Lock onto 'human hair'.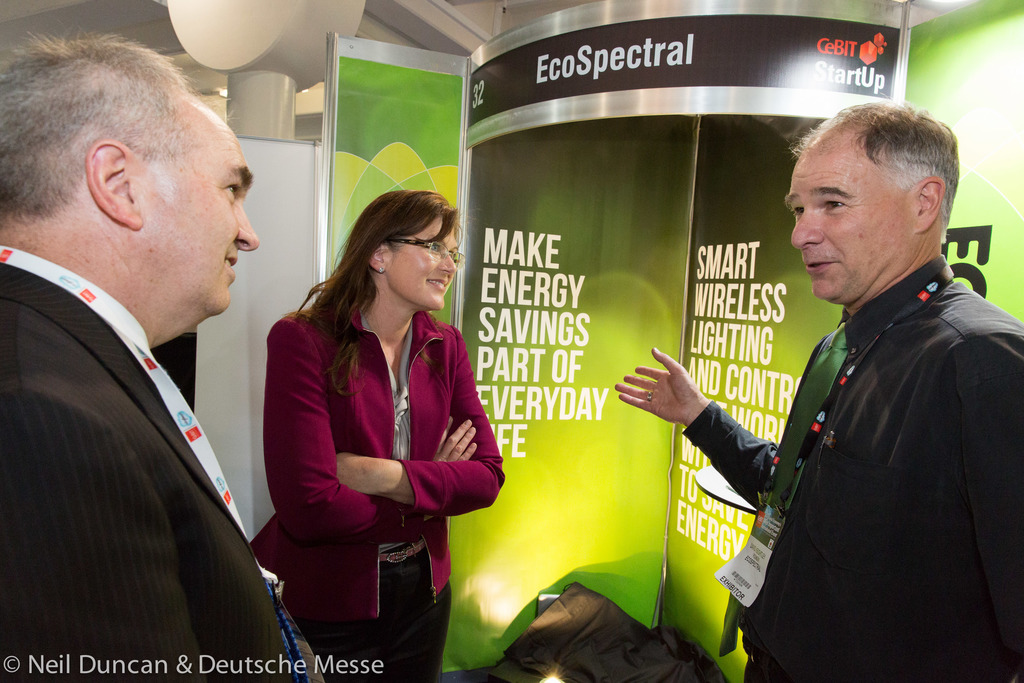
Locked: box=[794, 97, 960, 248].
